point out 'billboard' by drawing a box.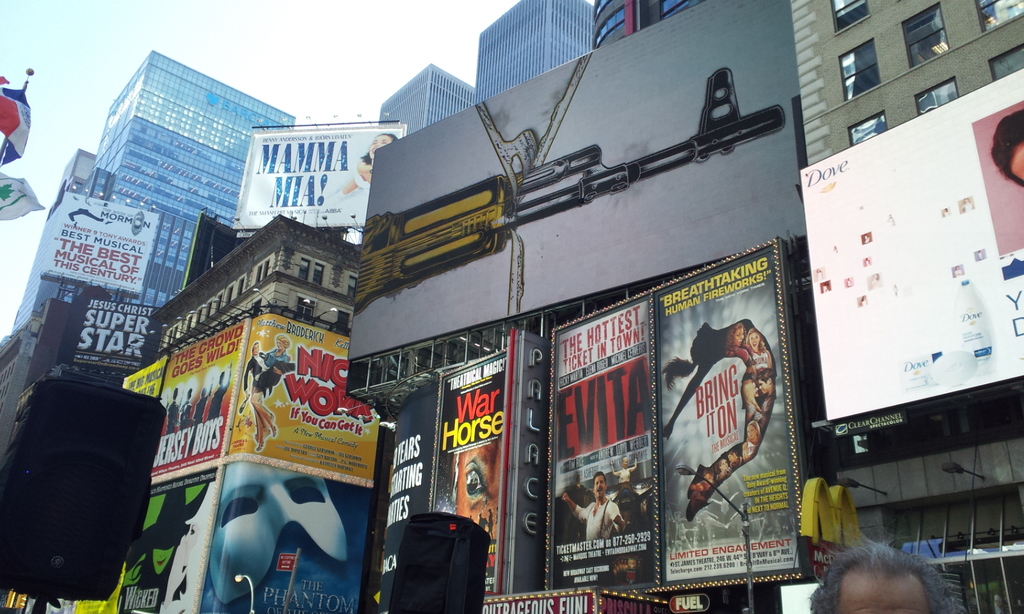
crop(438, 338, 511, 598).
